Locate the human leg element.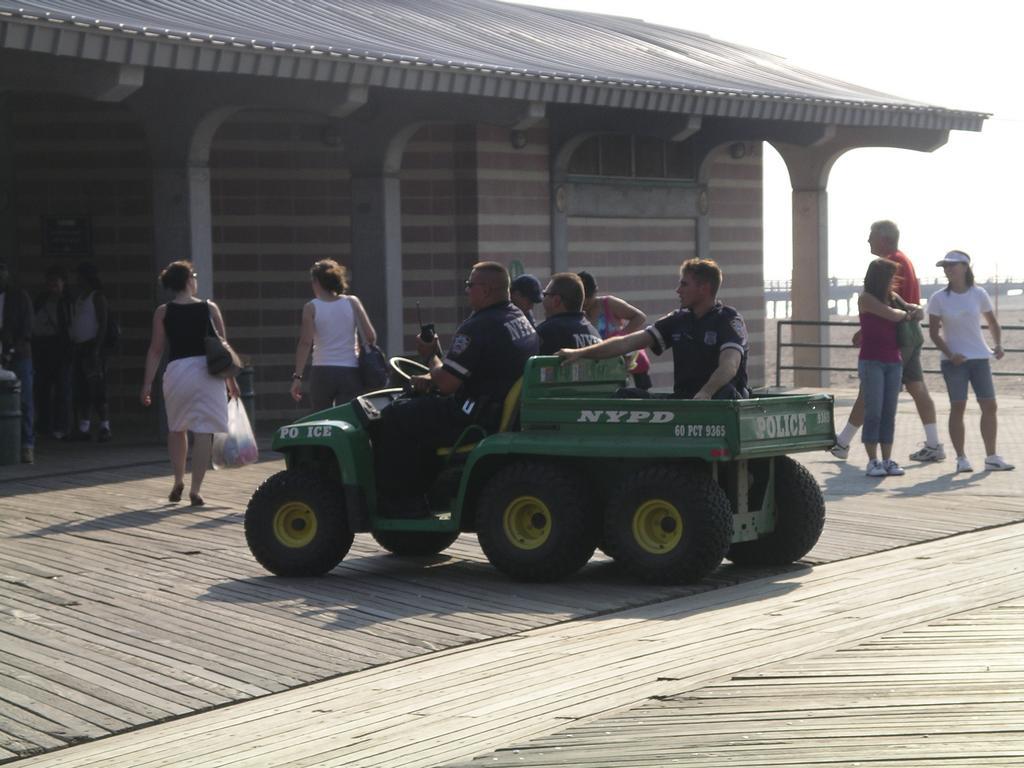
Element bbox: [309,362,338,406].
